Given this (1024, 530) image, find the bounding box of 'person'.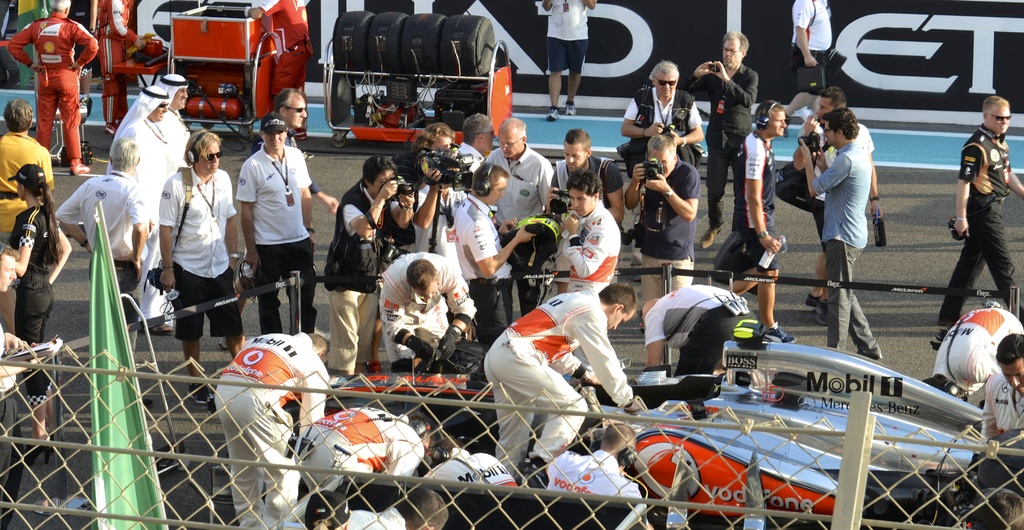
380,249,476,369.
